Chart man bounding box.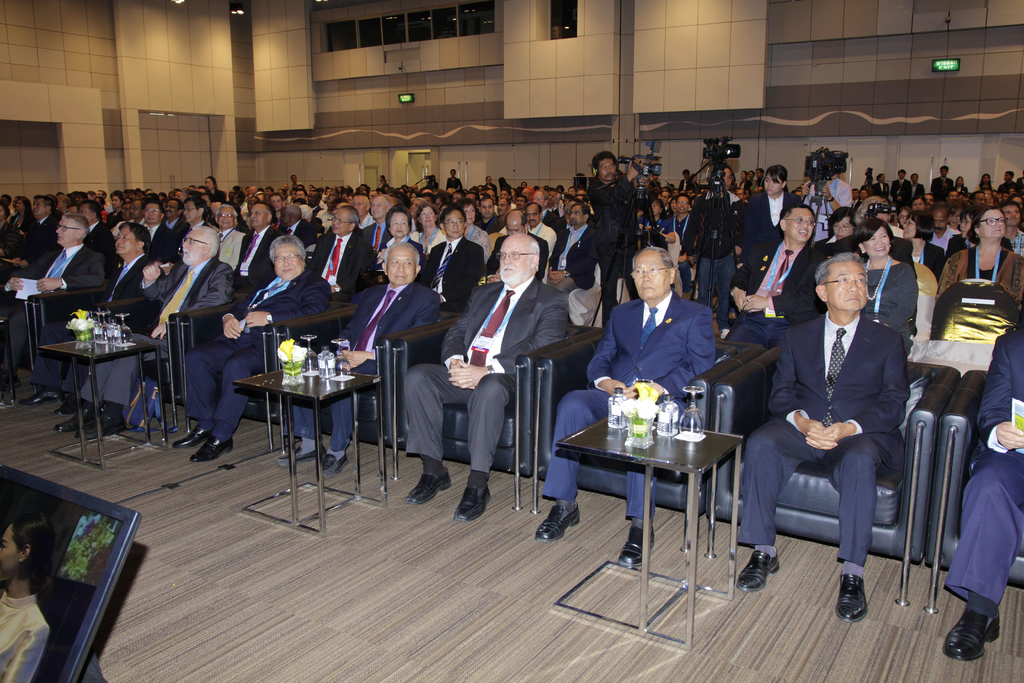
Charted: Rect(0, 210, 108, 395).
